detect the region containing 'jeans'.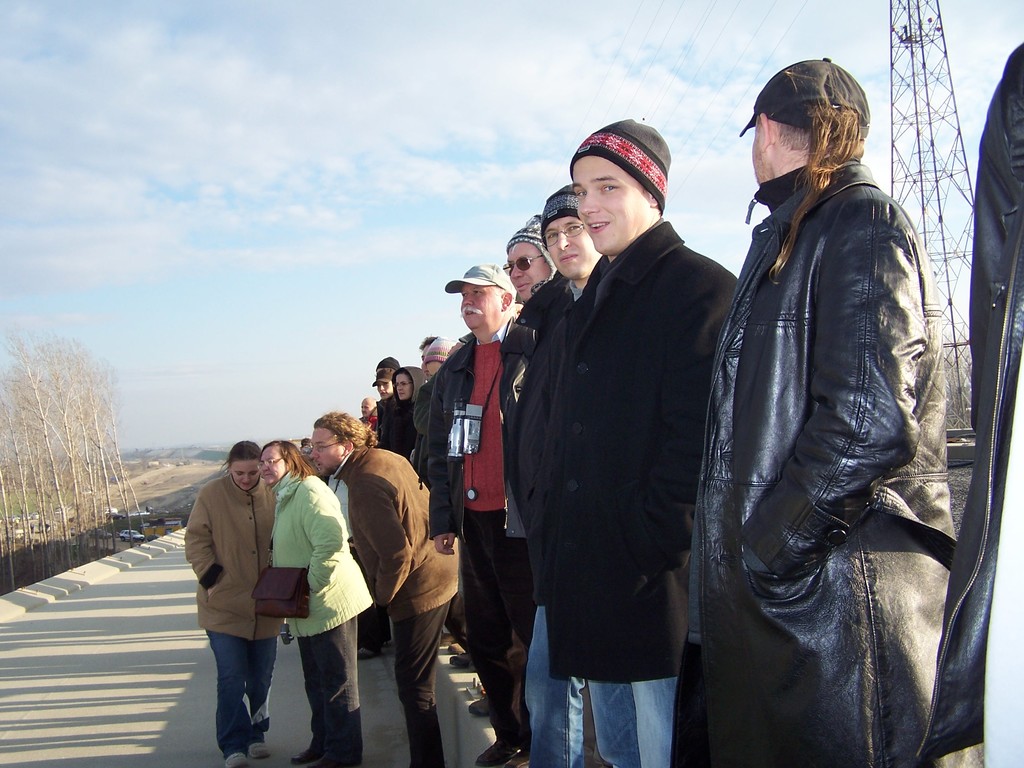
{"x1": 199, "y1": 637, "x2": 268, "y2": 755}.
